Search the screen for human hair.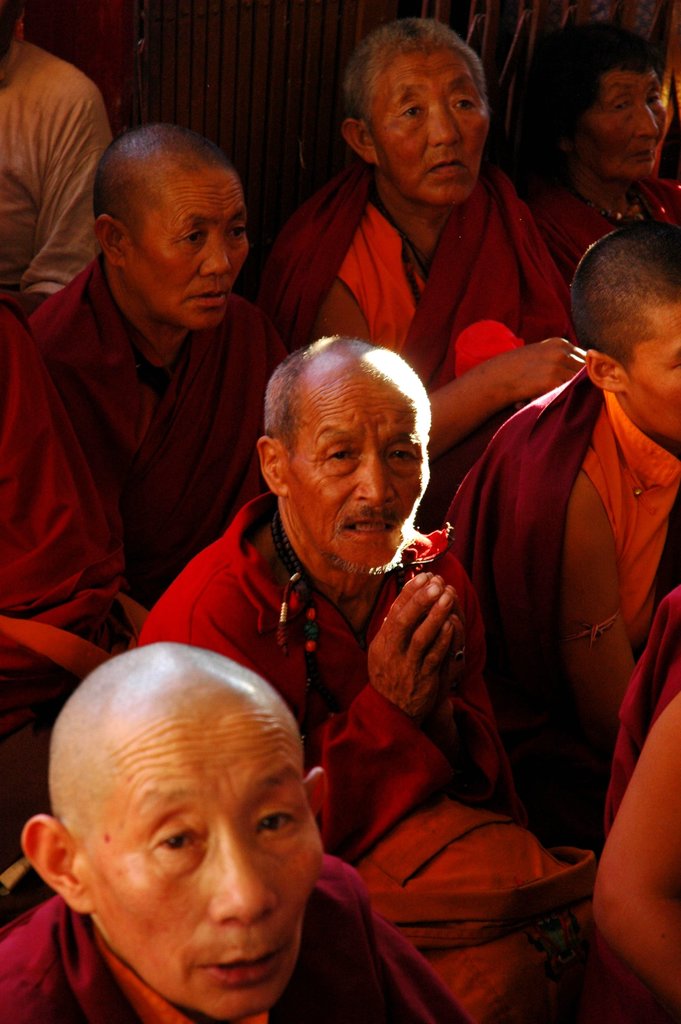
Found at bbox=[340, 16, 489, 140].
